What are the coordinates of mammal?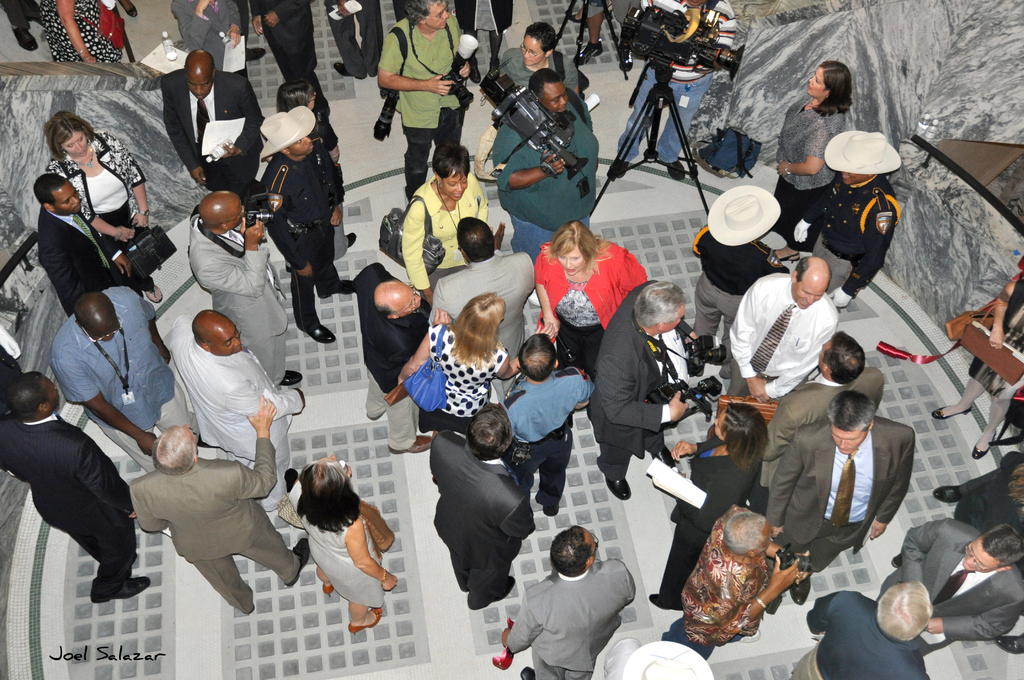
Rect(953, 453, 1023, 531).
